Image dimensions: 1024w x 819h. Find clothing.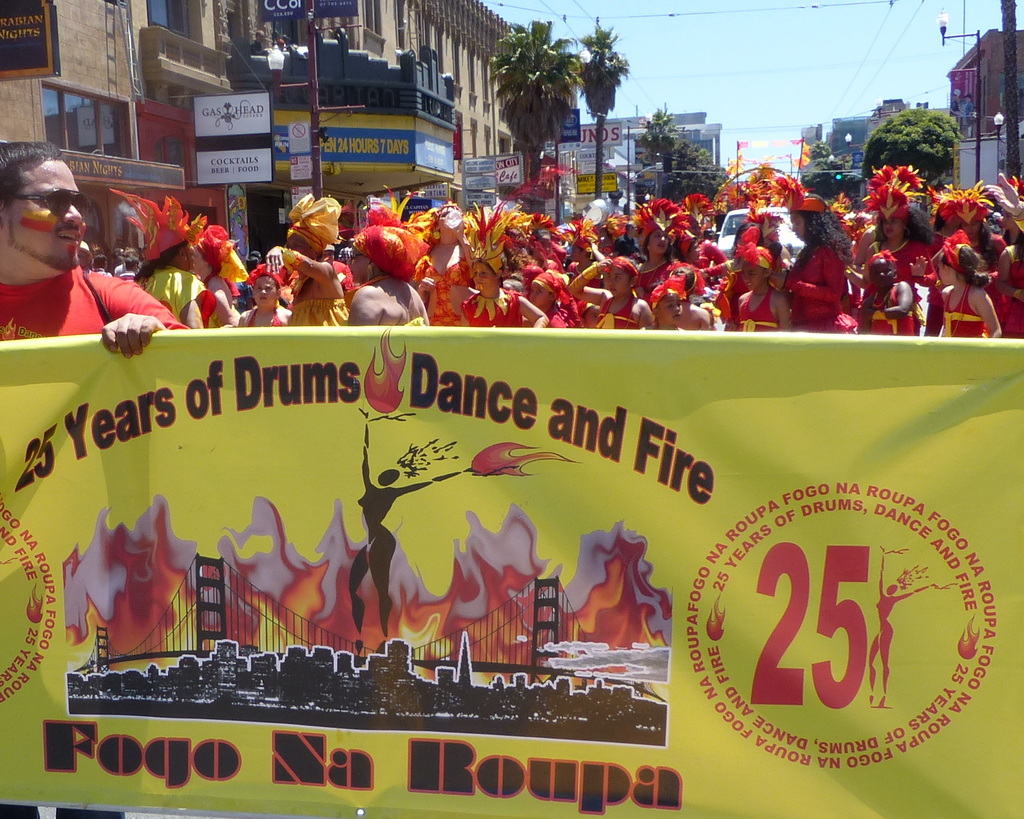
bbox=[705, 233, 789, 330].
